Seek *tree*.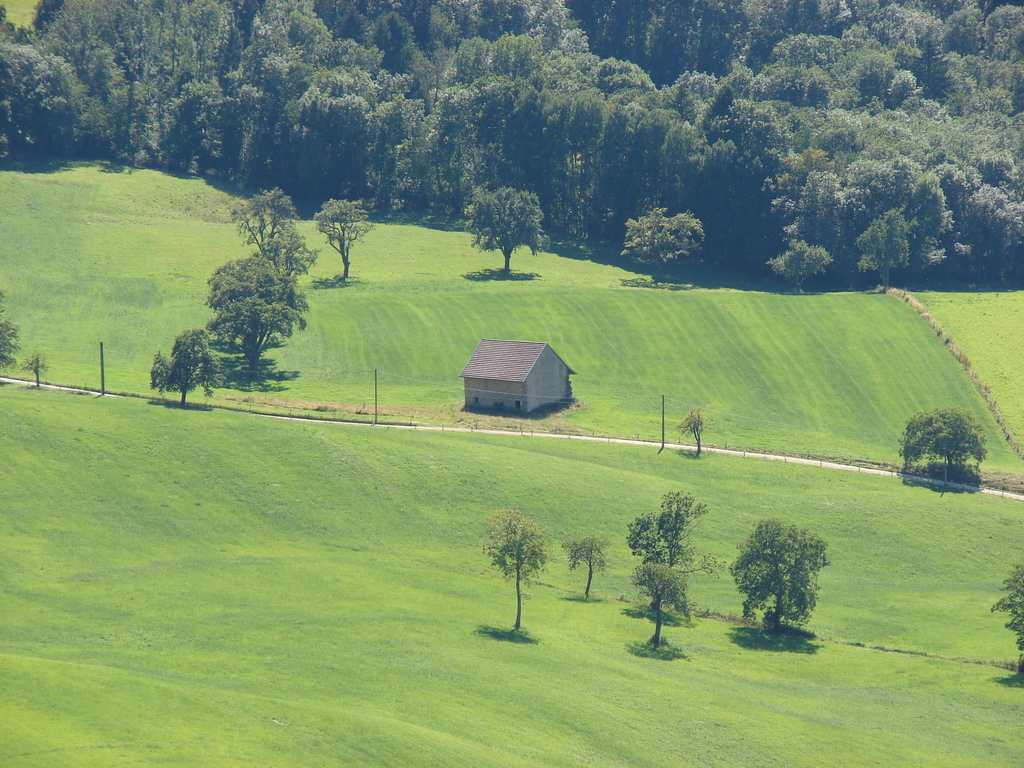
locate(0, 294, 20, 377).
